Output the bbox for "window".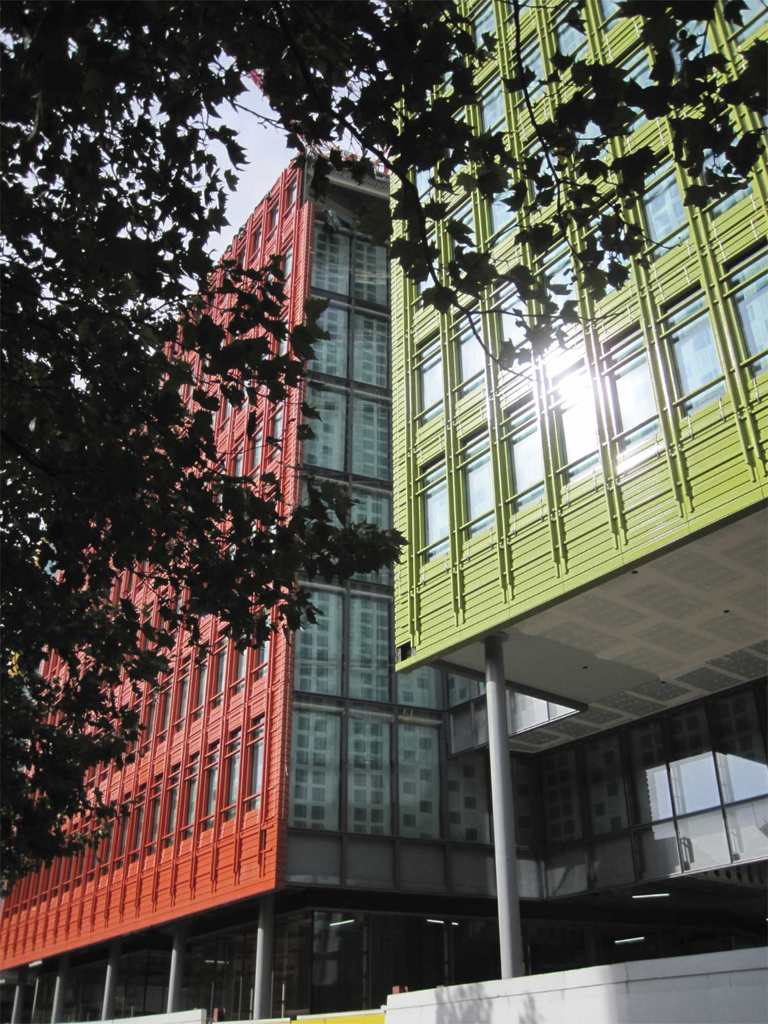
{"x1": 305, "y1": 382, "x2": 347, "y2": 469}.
